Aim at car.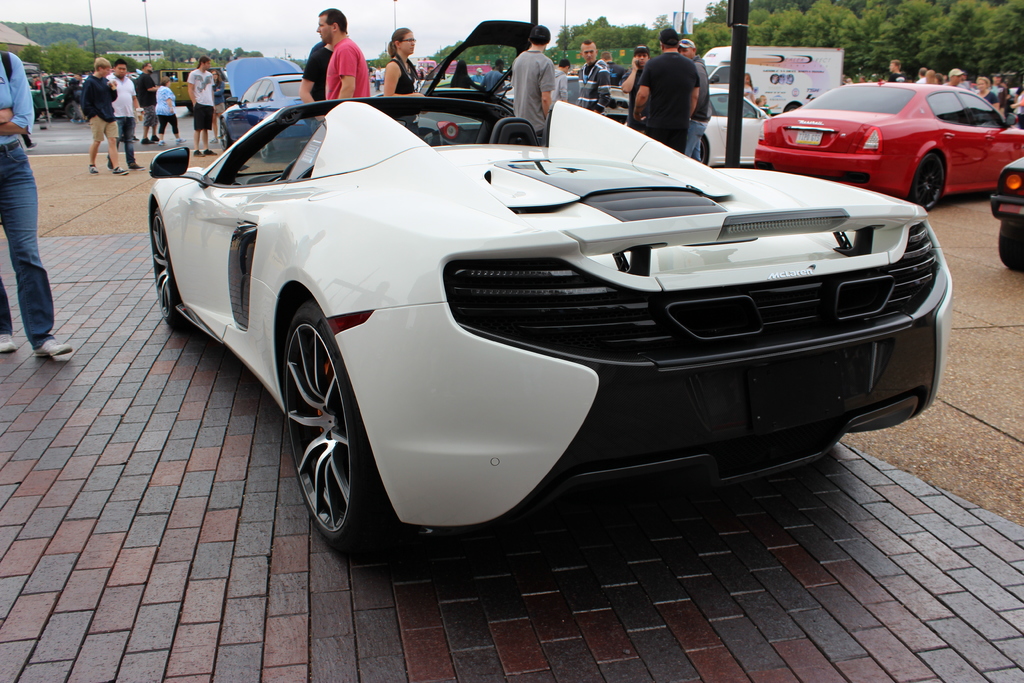
Aimed at [142,91,954,553].
